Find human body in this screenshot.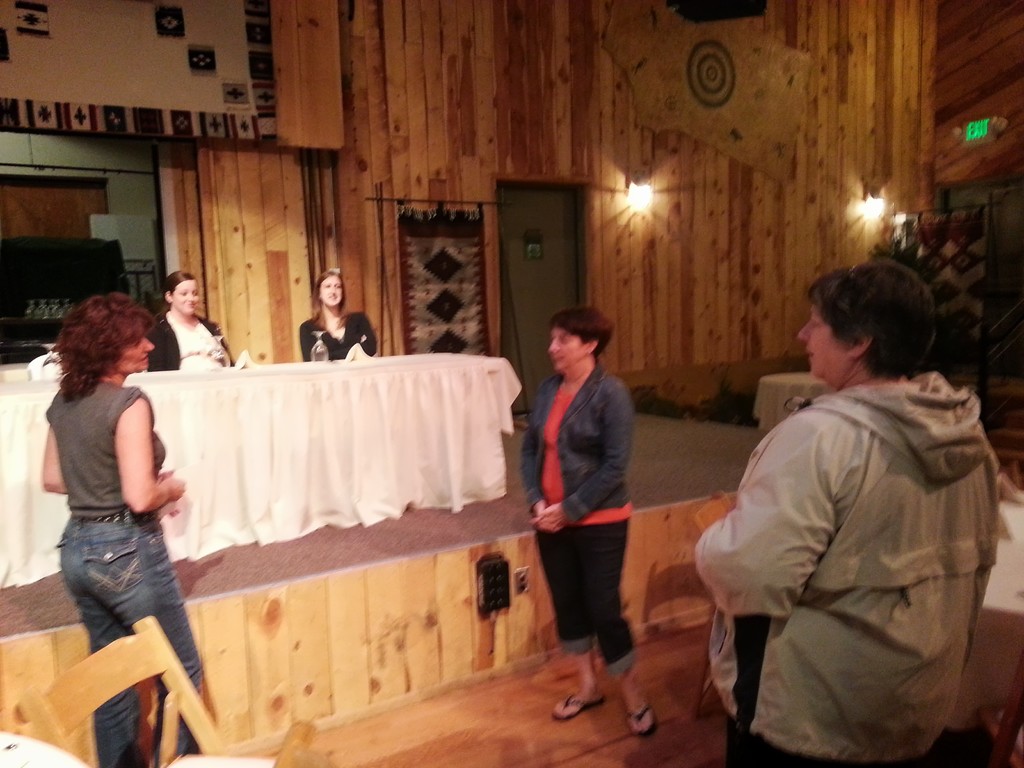
The bounding box for human body is box=[520, 362, 657, 742].
